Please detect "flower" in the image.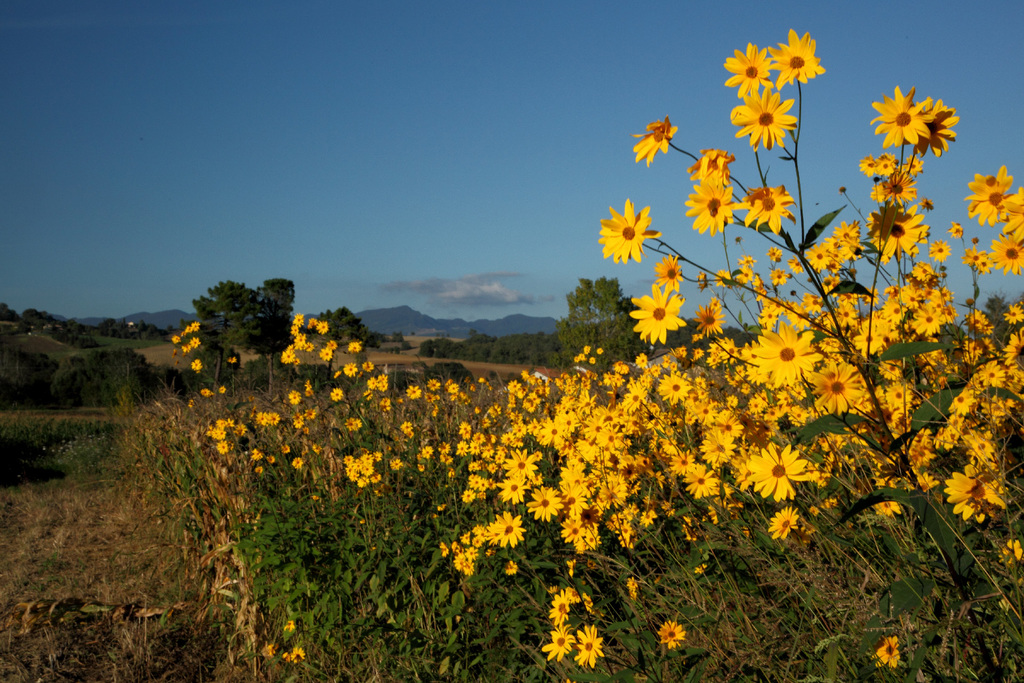
box(867, 634, 899, 667).
